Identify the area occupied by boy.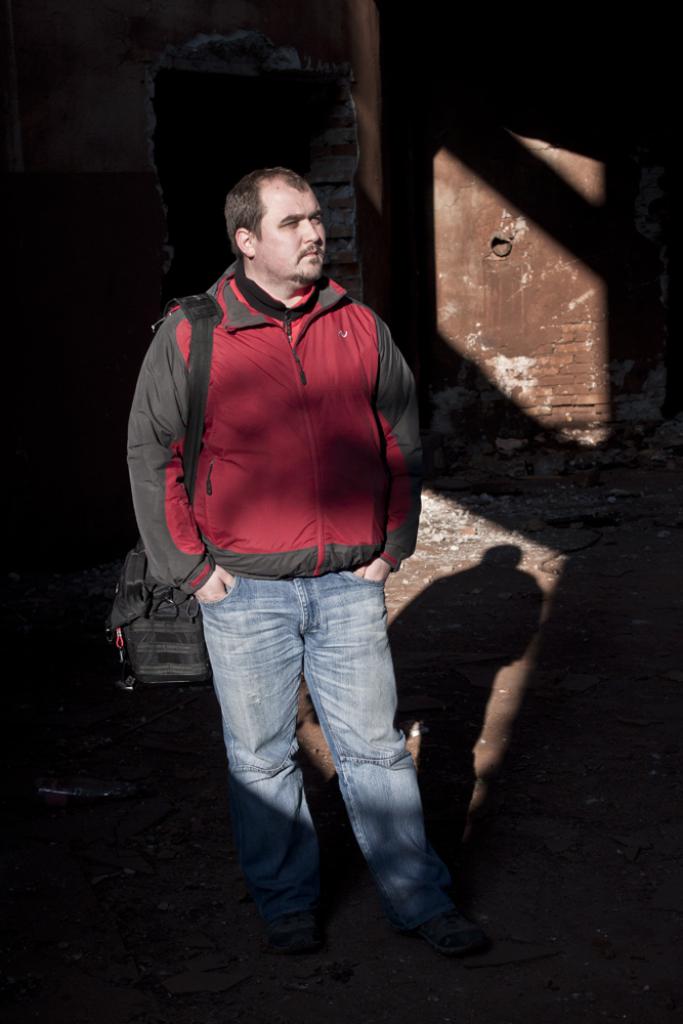
Area: (136, 186, 496, 938).
